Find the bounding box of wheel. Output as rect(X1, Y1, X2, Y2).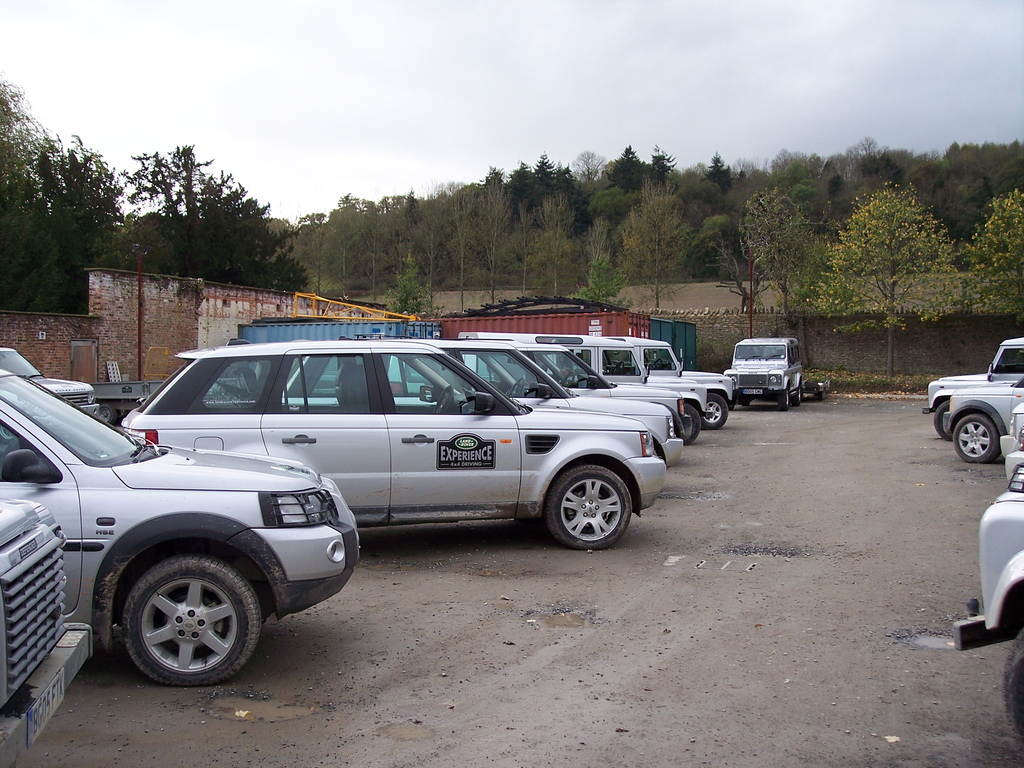
rect(741, 399, 751, 410).
